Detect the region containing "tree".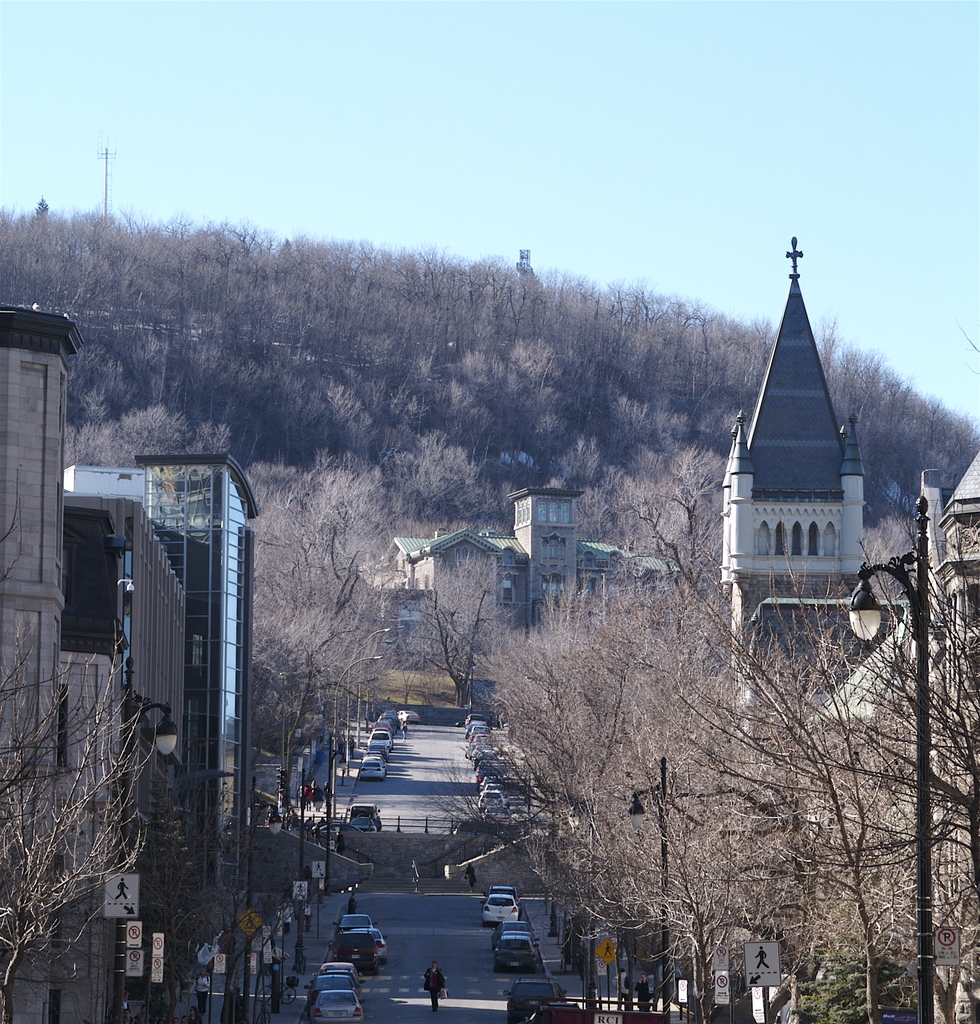
(left=0, top=621, right=163, bottom=1023).
